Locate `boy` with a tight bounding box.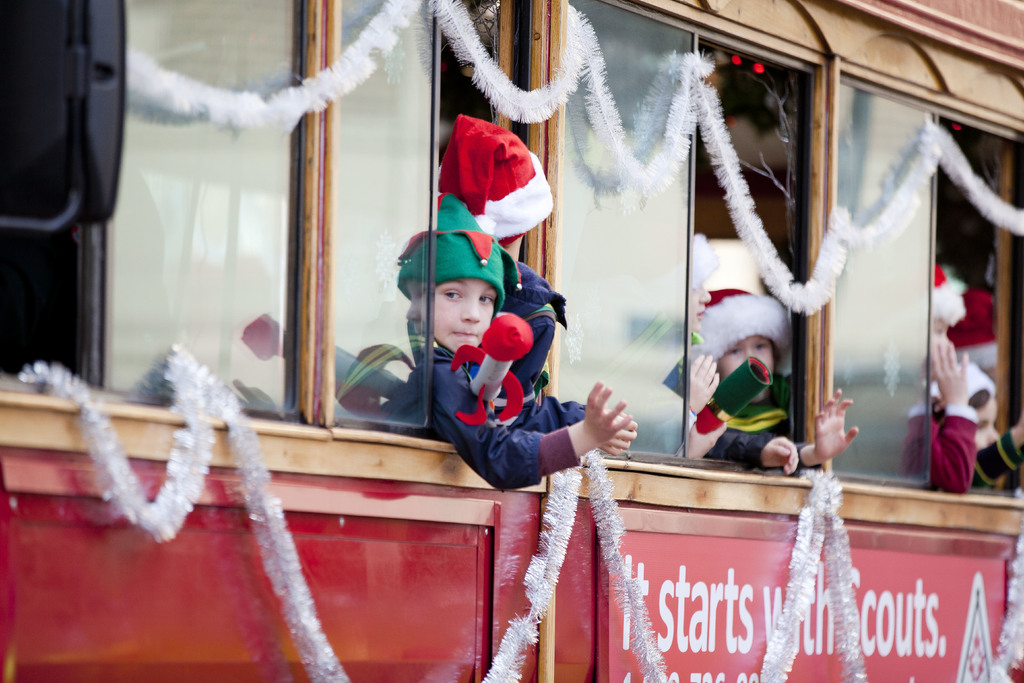
{"left": 703, "top": 249, "right": 865, "bottom": 468}.
